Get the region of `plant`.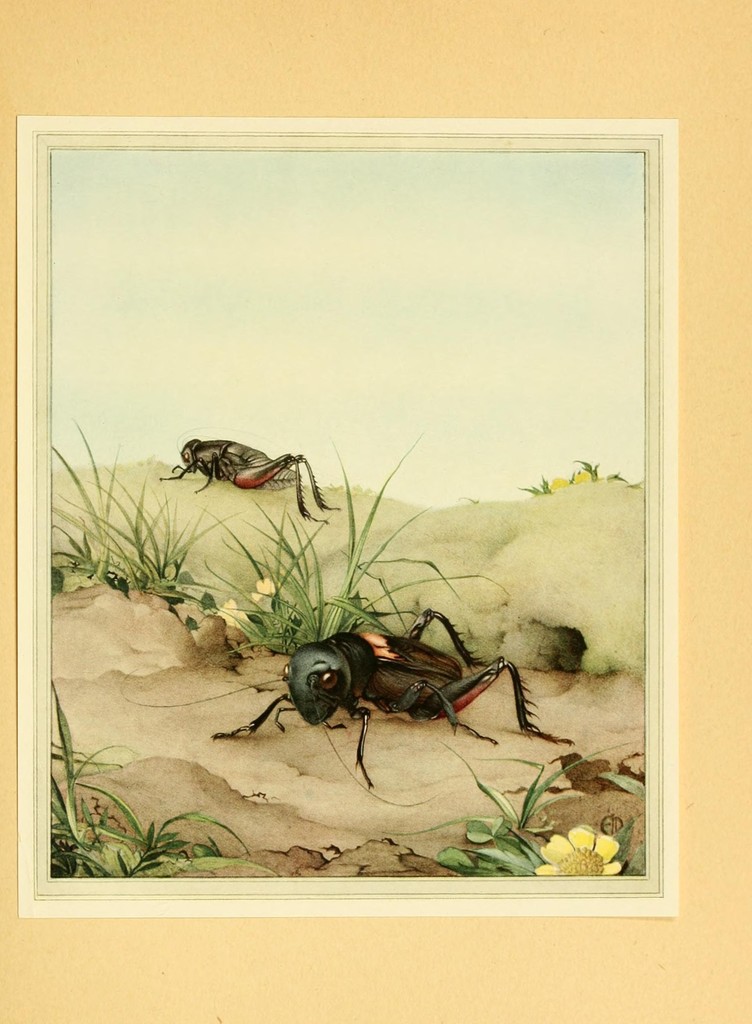
box=[455, 725, 642, 844].
